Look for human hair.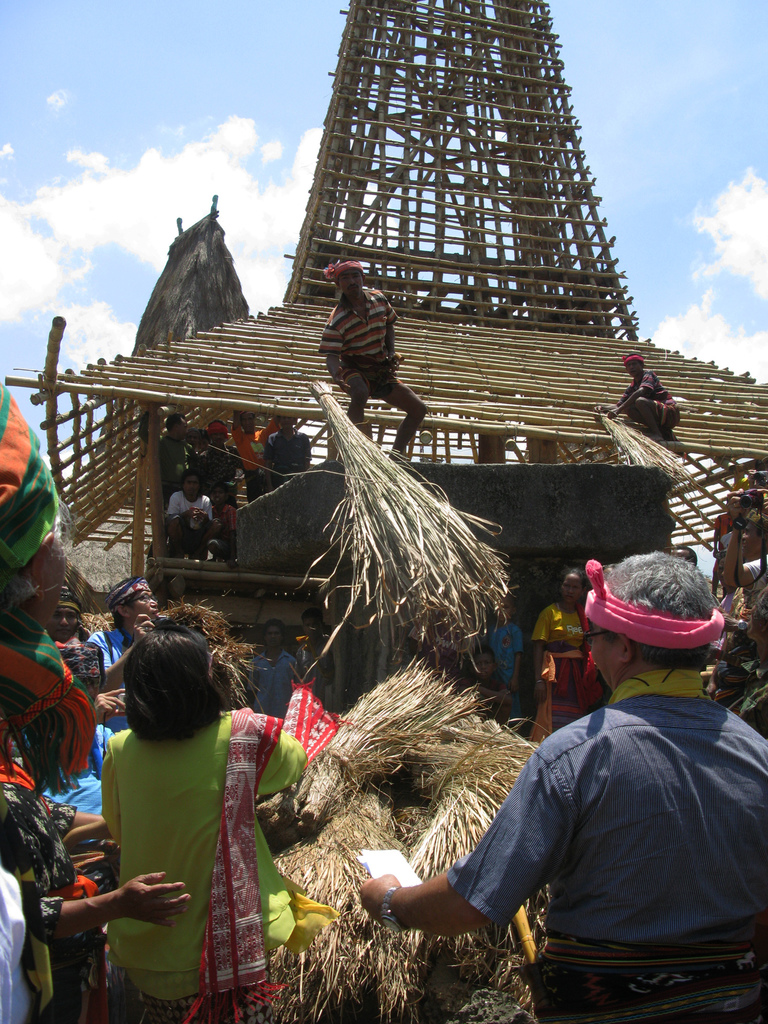
Found: <bbox>601, 548, 723, 673</bbox>.
